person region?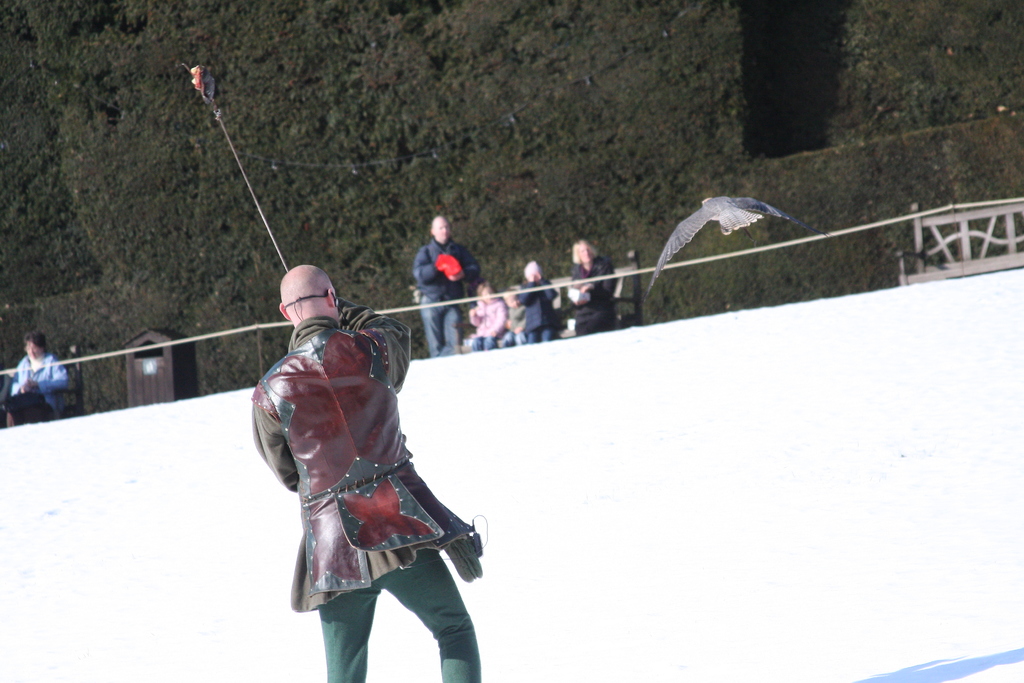
[left=408, top=218, right=484, bottom=354]
